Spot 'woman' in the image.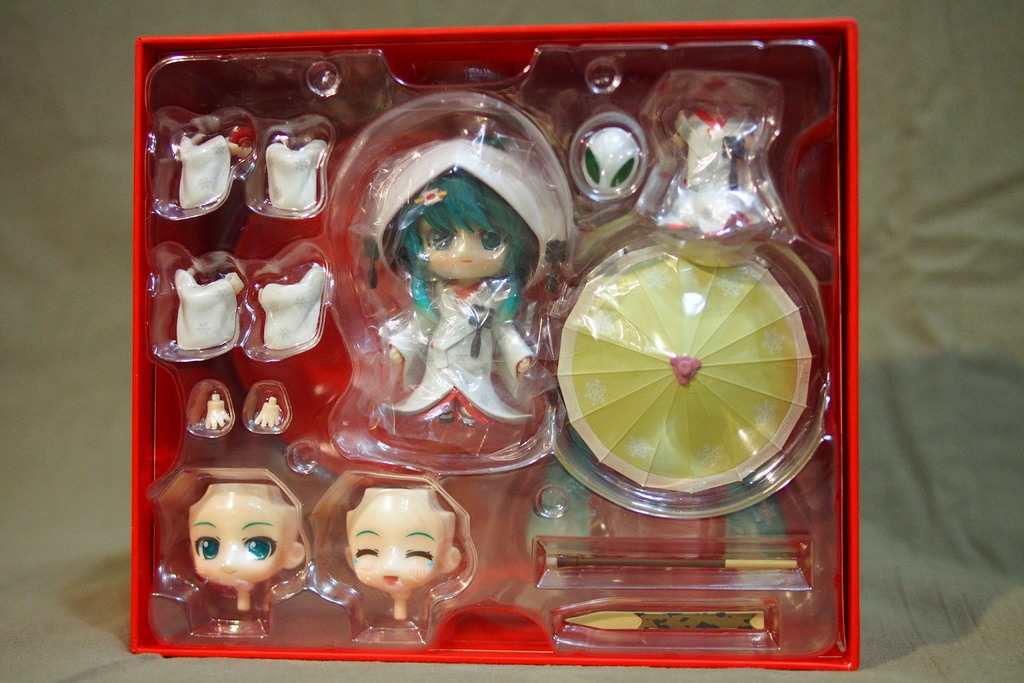
'woman' found at <box>376,159,538,427</box>.
